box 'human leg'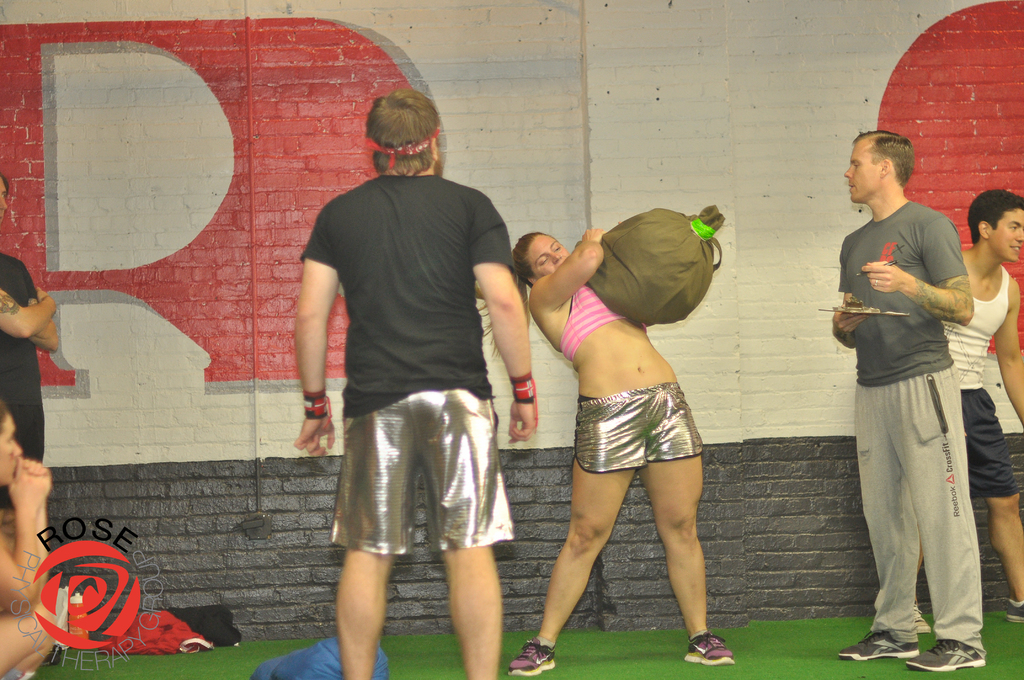
rect(903, 369, 982, 676)
